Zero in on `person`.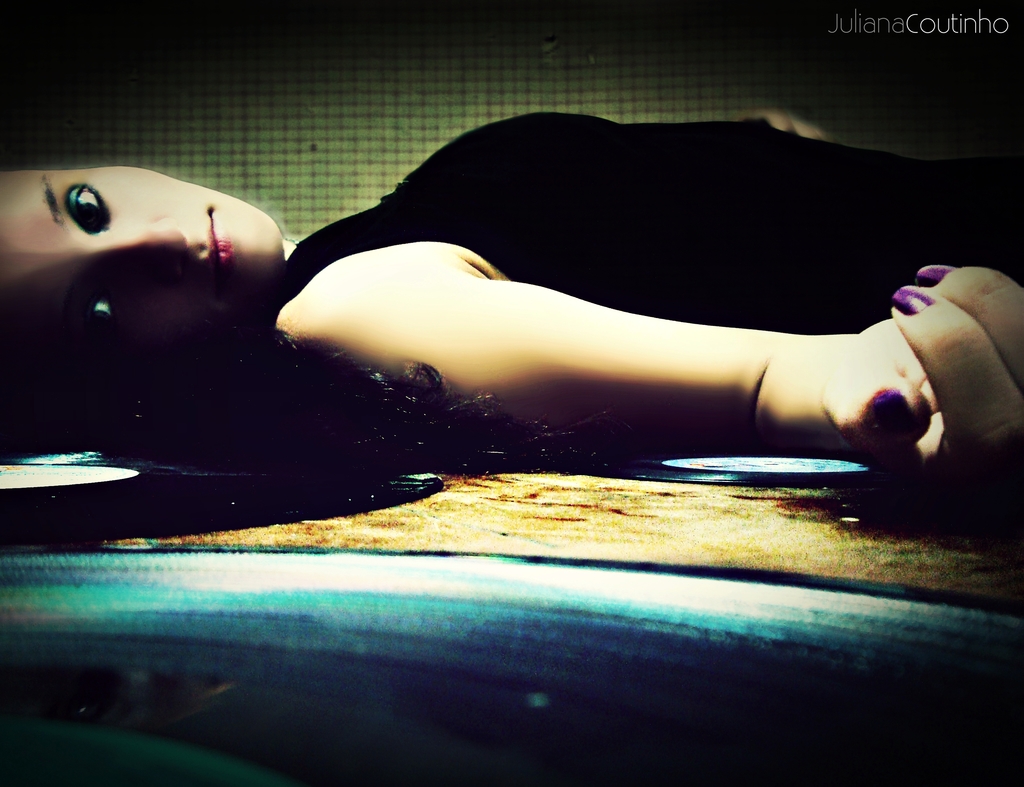
Zeroed in: bbox(0, 111, 1023, 473).
